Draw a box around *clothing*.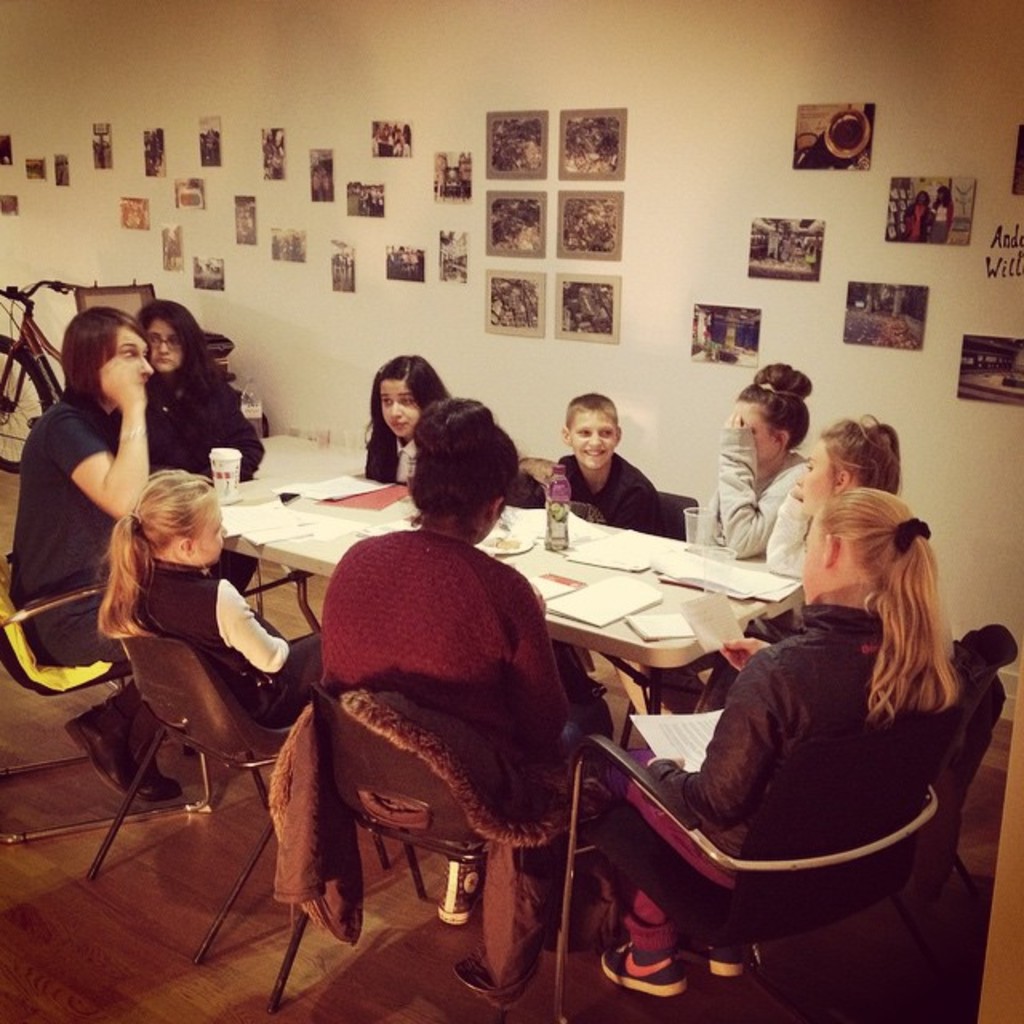
[616, 598, 885, 954].
